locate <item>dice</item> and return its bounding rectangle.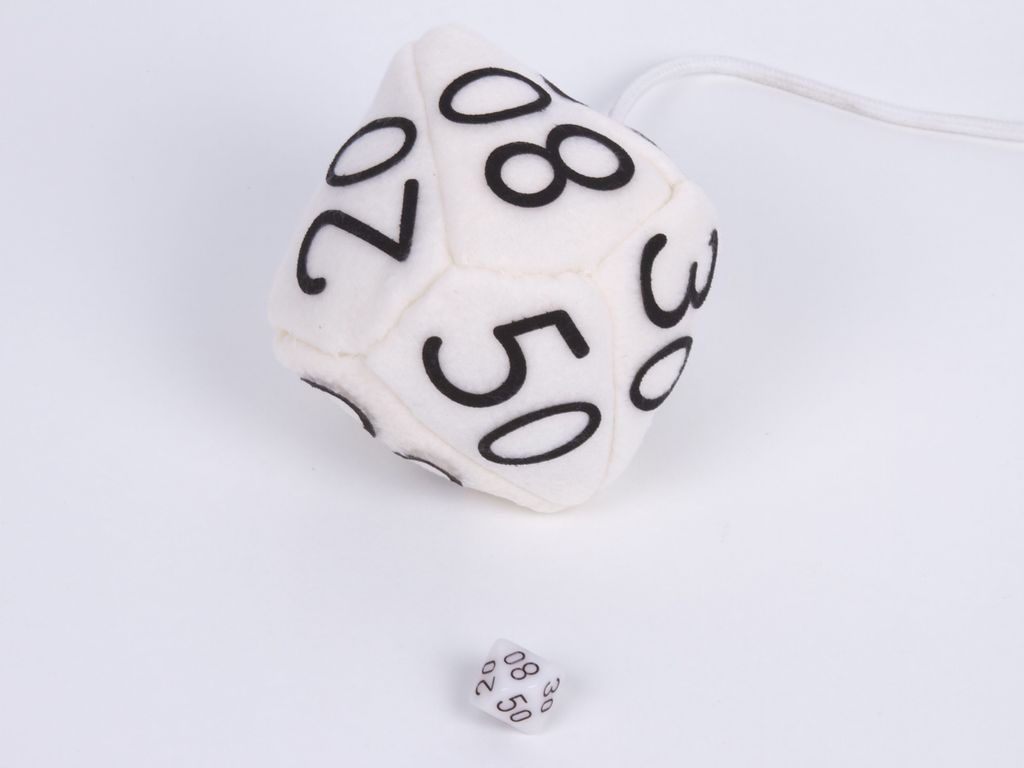
(x1=266, y1=25, x2=719, y2=519).
